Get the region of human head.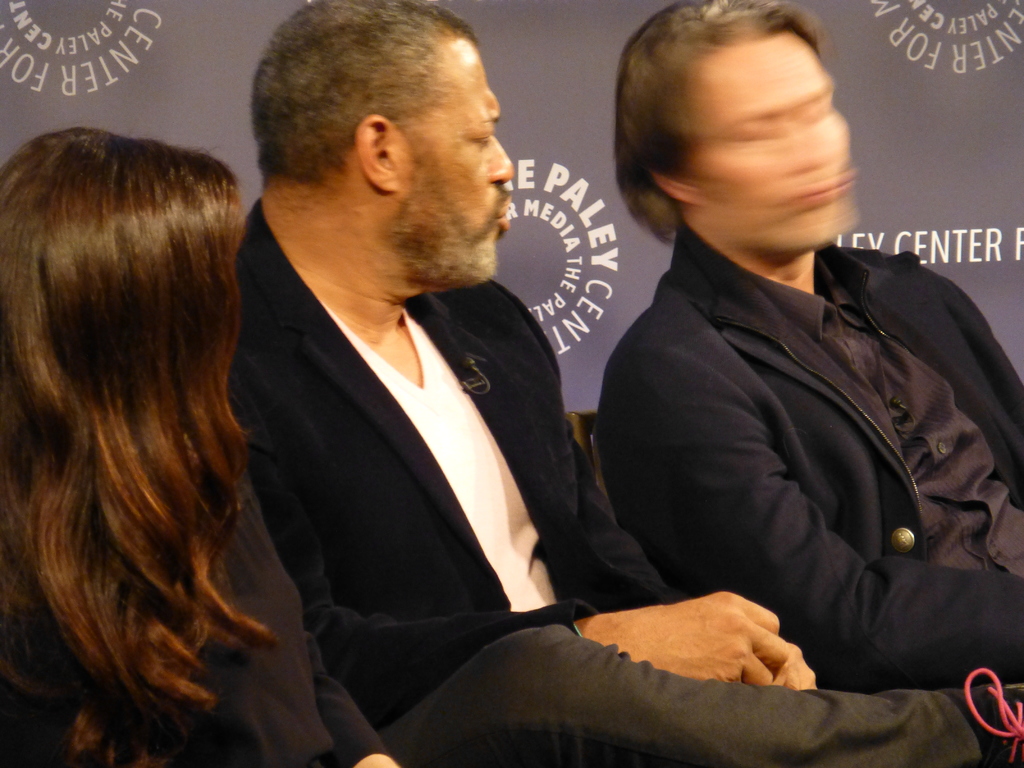
<box>251,0,511,287</box>.
